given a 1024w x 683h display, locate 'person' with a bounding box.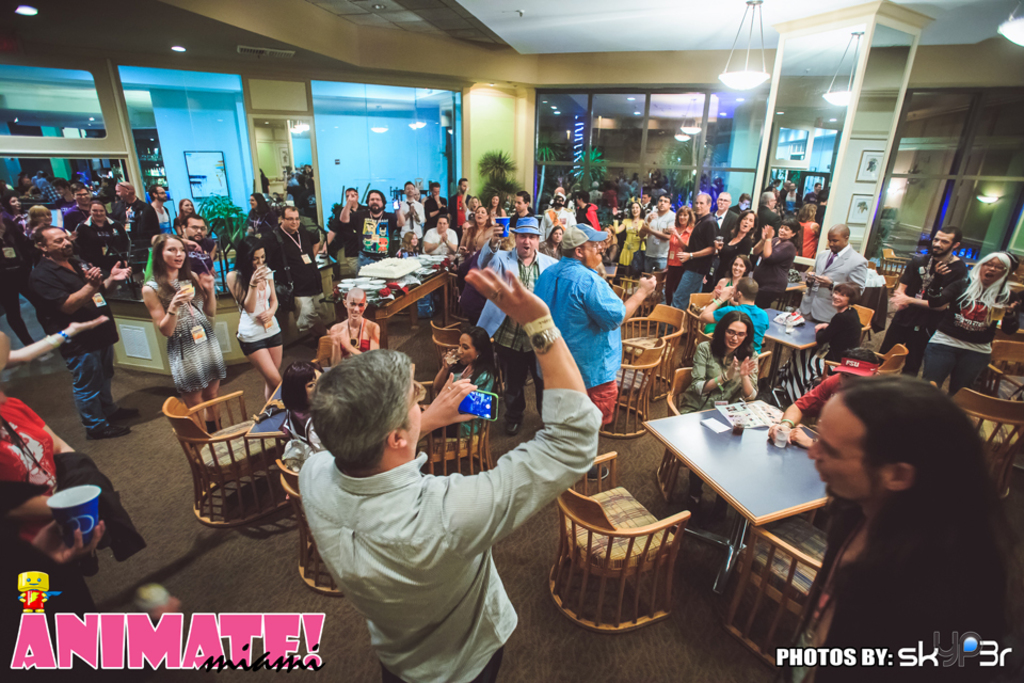
Located: box=[26, 206, 54, 263].
